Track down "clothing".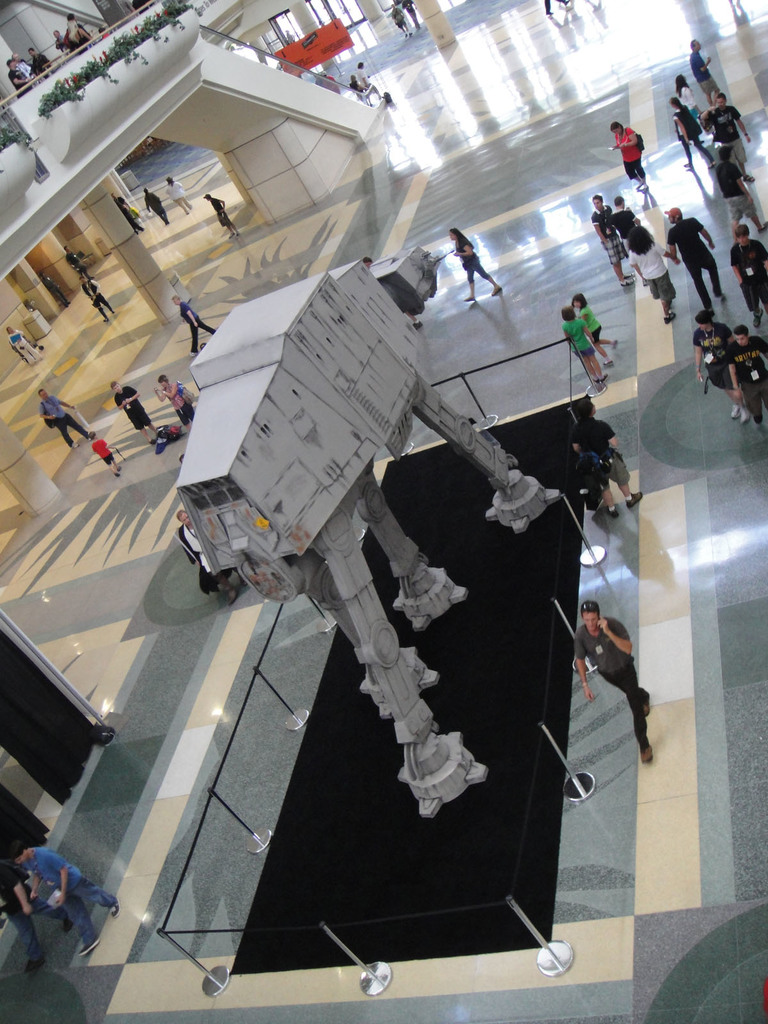
Tracked to (90,435,116,464).
